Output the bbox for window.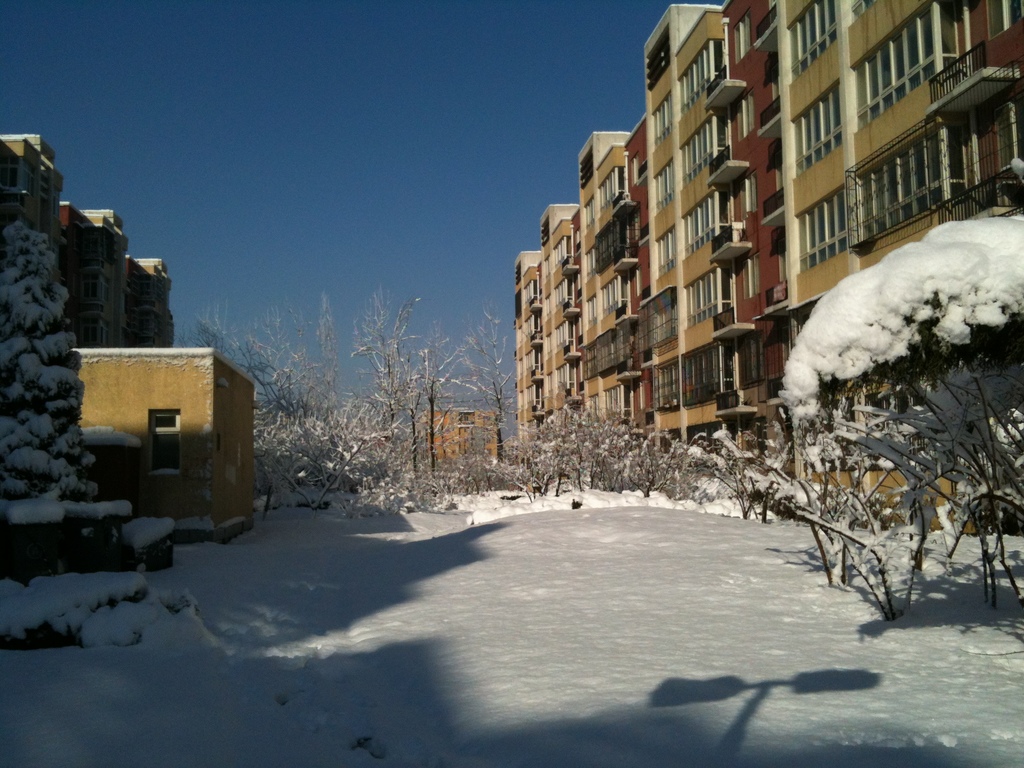
{"x1": 584, "y1": 243, "x2": 599, "y2": 283}.
